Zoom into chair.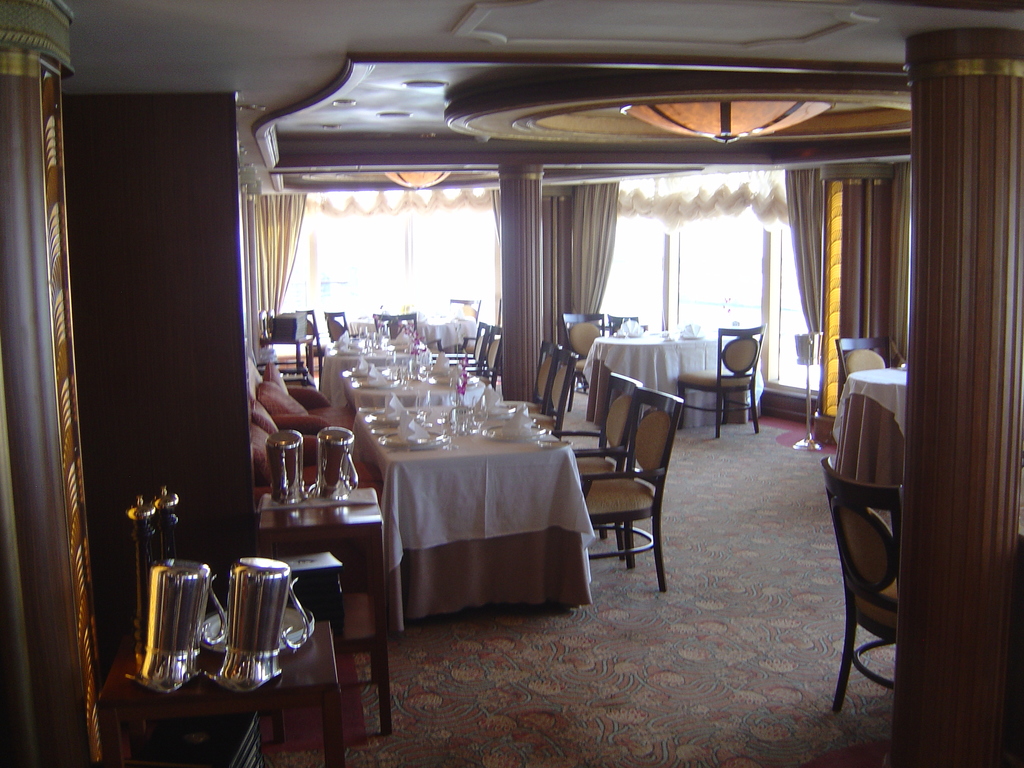
Zoom target: 529:345:578:444.
